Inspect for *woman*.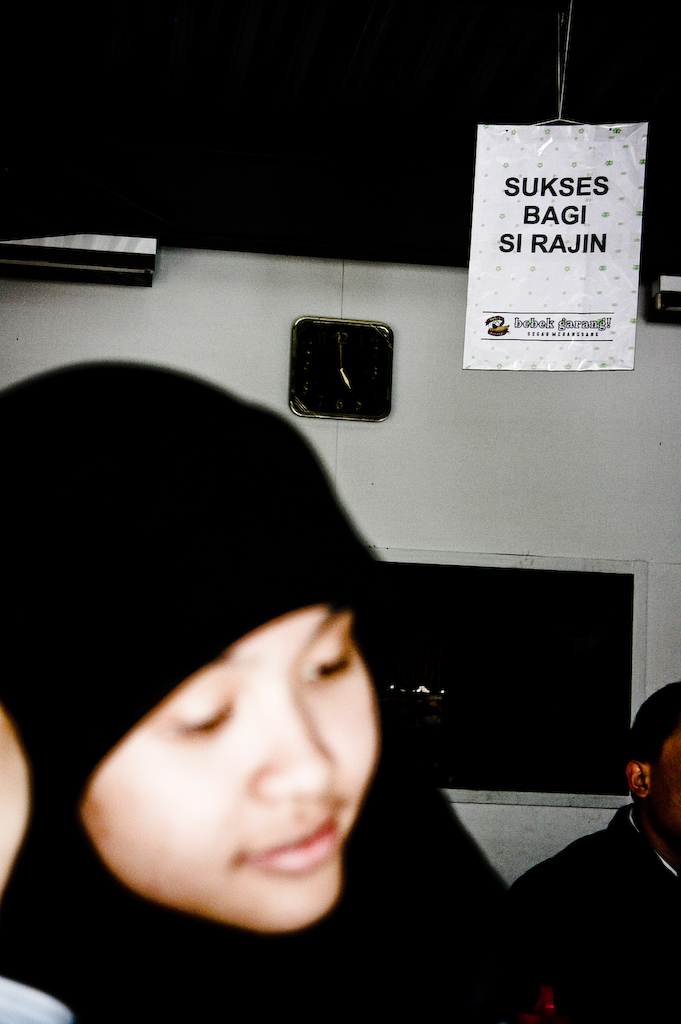
Inspection: [x1=7, y1=284, x2=478, y2=1009].
